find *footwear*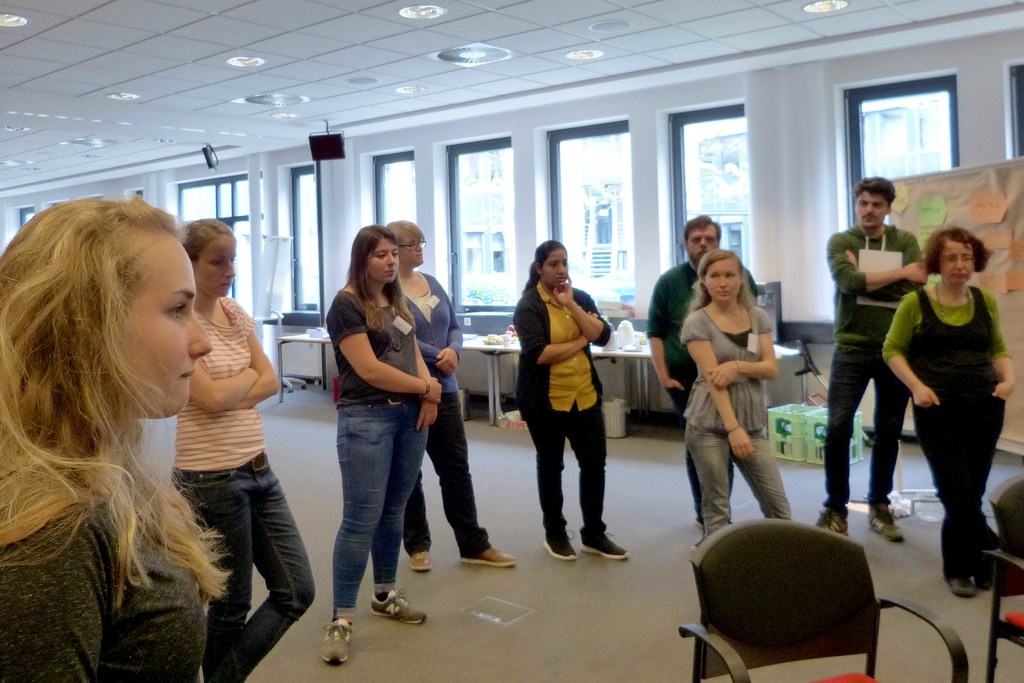
<box>543,523,579,557</box>
